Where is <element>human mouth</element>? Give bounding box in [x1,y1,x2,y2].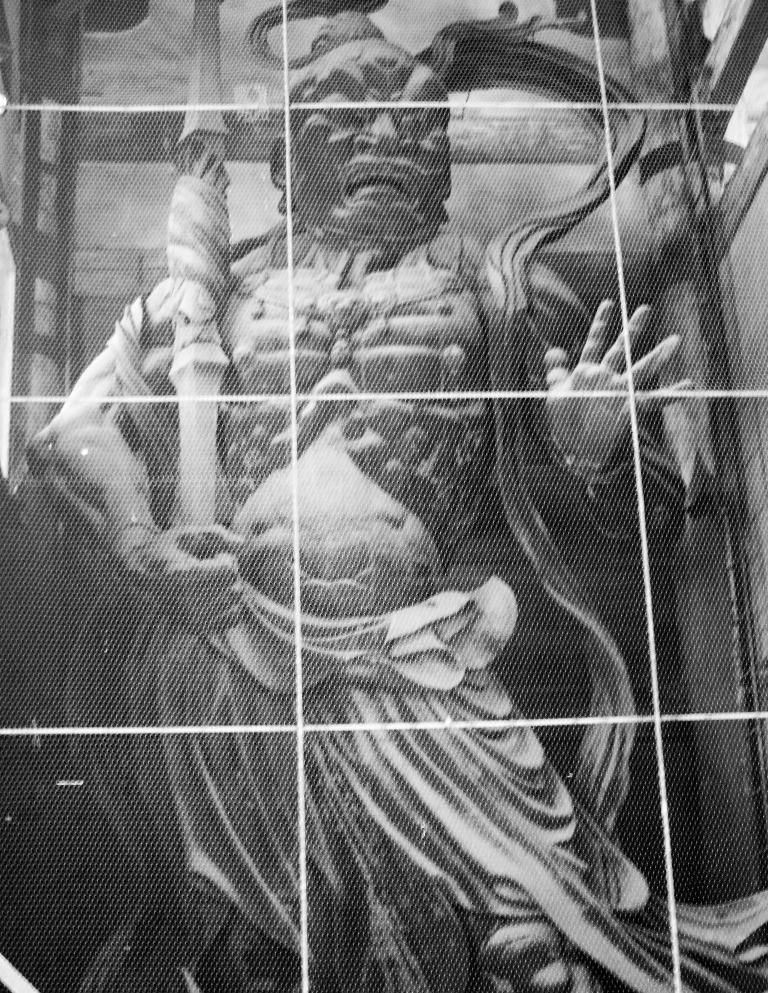
[347,161,413,196].
